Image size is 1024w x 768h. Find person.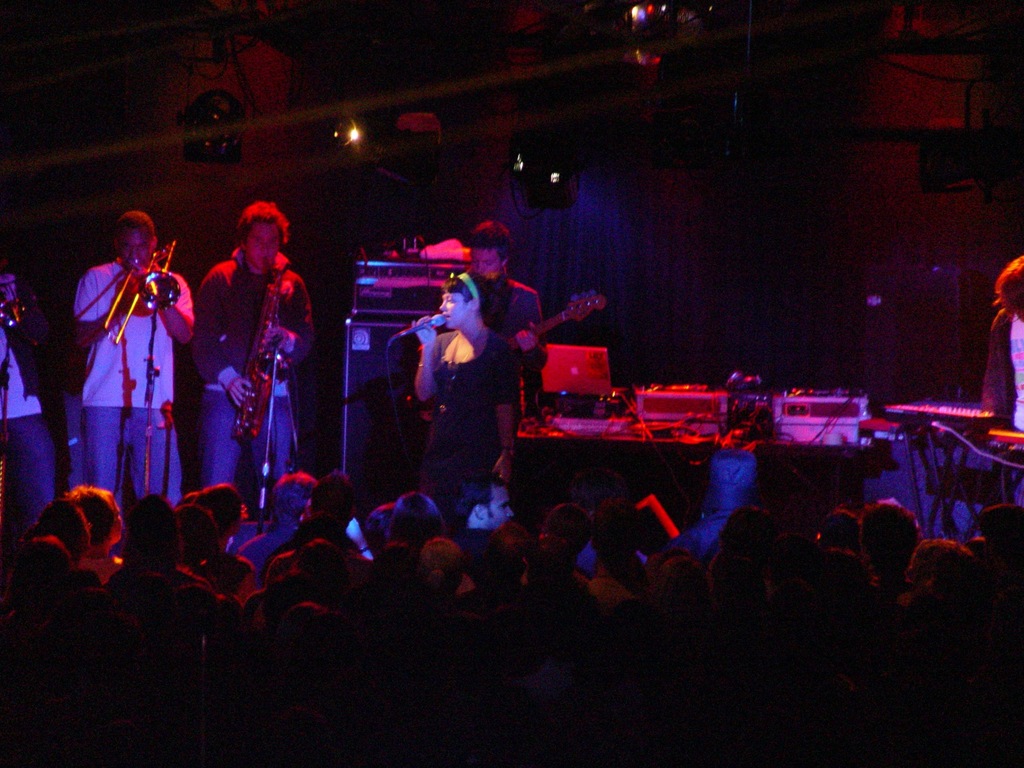
774,509,849,596.
